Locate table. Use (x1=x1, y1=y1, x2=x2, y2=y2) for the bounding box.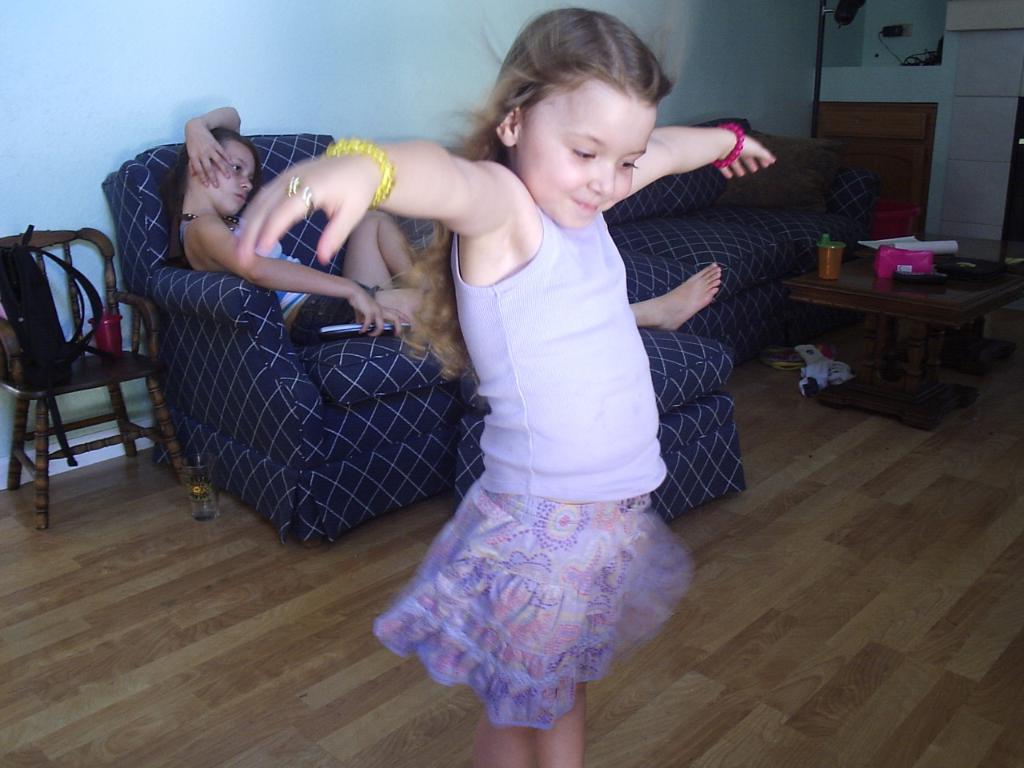
(x1=777, y1=253, x2=1023, y2=440).
